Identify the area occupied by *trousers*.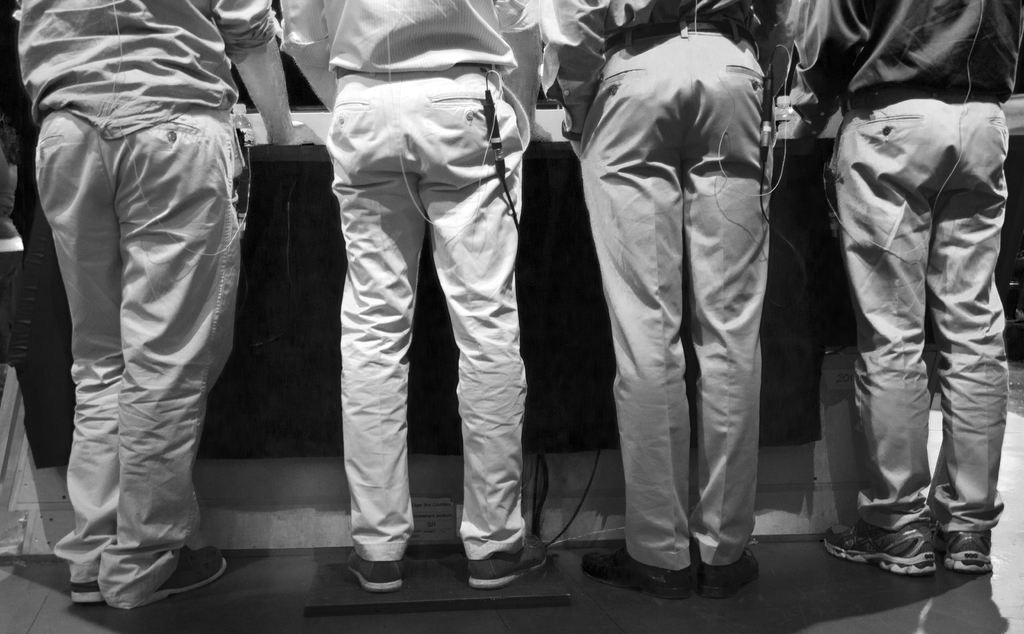
Area: {"x1": 831, "y1": 78, "x2": 1011, "y2": 534}.
